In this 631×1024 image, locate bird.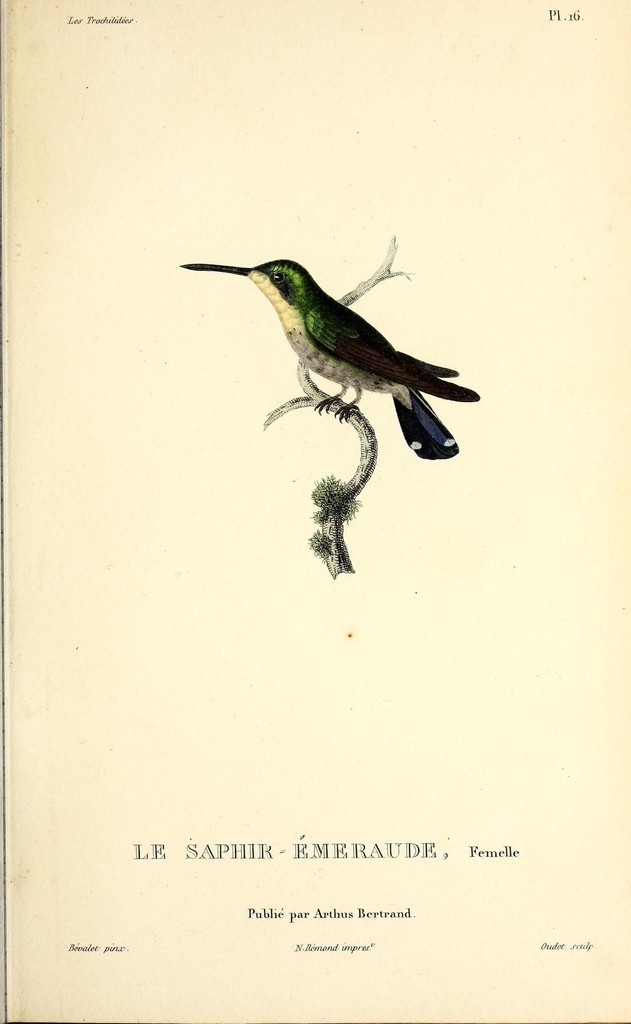
Bounding box: {"x1": 170, "y1": 246, "x2": 474, "y2": 445}.
